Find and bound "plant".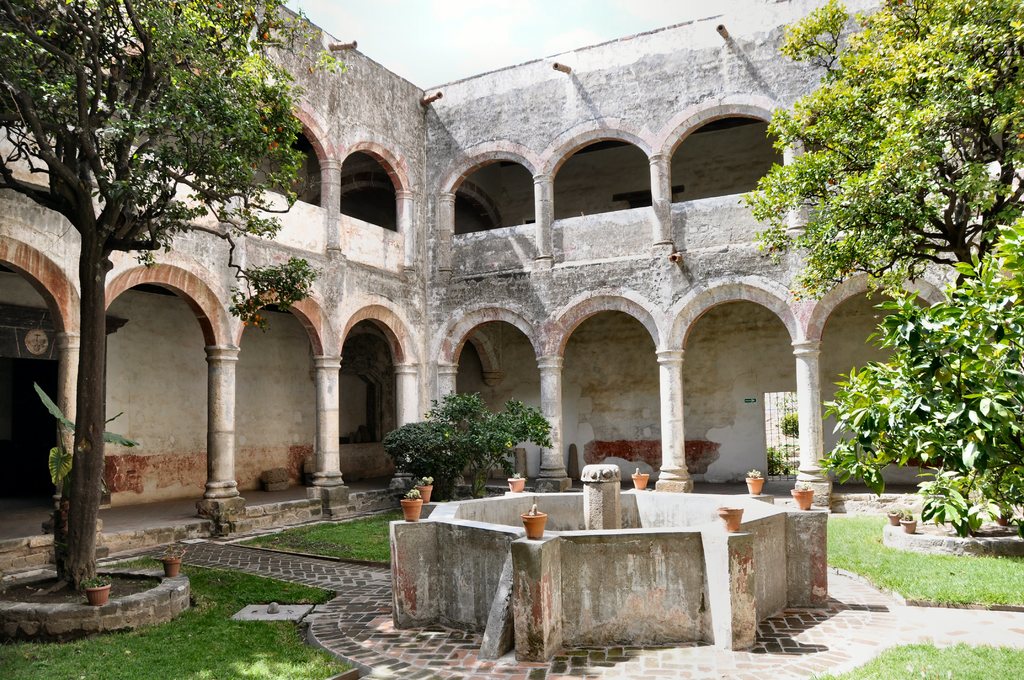
Bound: region(512, 470, 524, 482).
